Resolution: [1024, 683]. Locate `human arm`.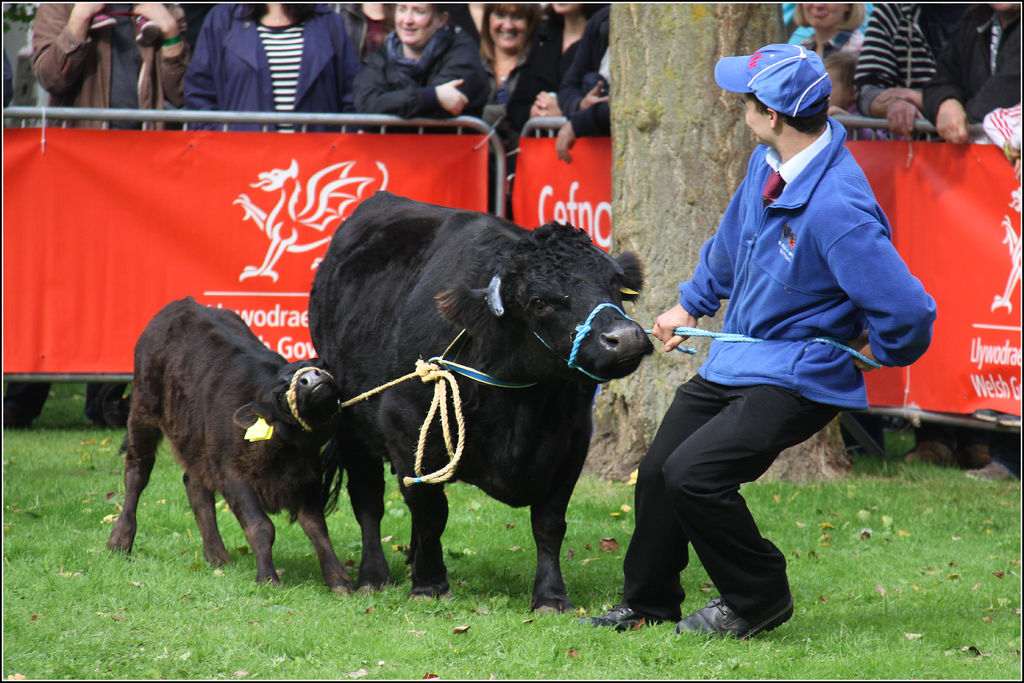
<region>506, 42, 565, 122</region>.
